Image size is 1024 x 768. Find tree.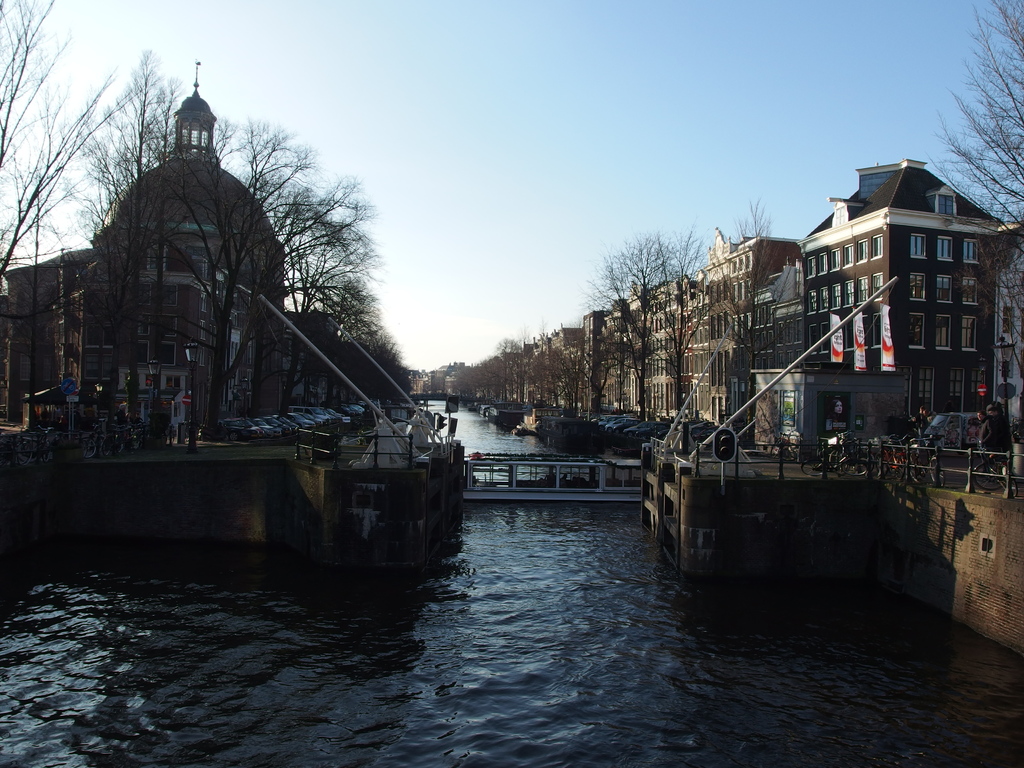
x1=716 y1=195 x2=790 y2=410.
